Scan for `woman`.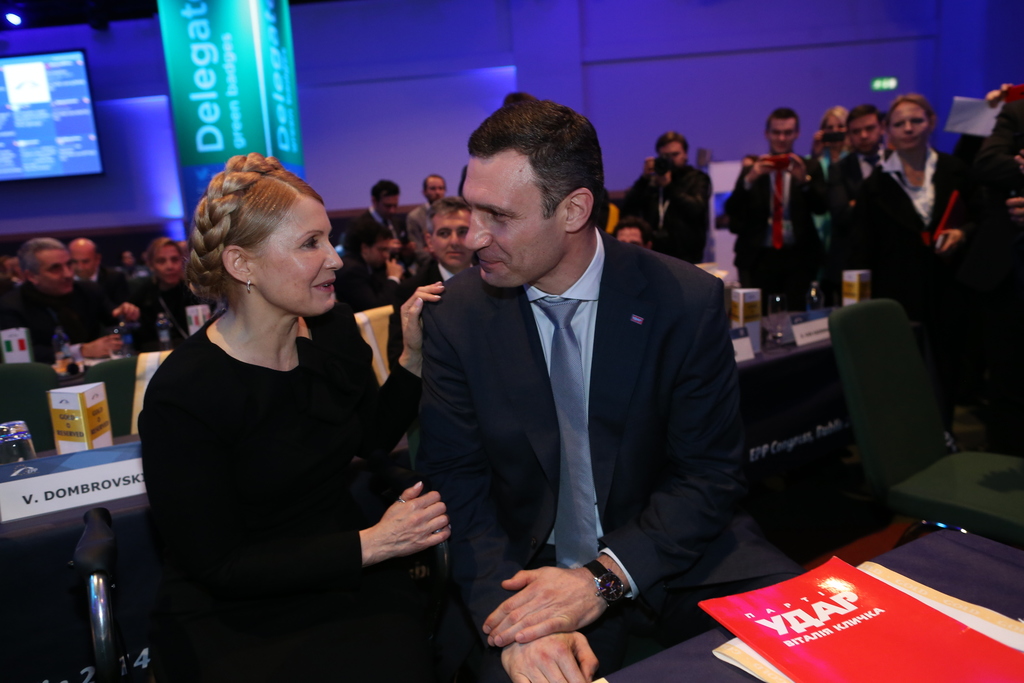
Scan result: detection(810, 104, 847, 236).
